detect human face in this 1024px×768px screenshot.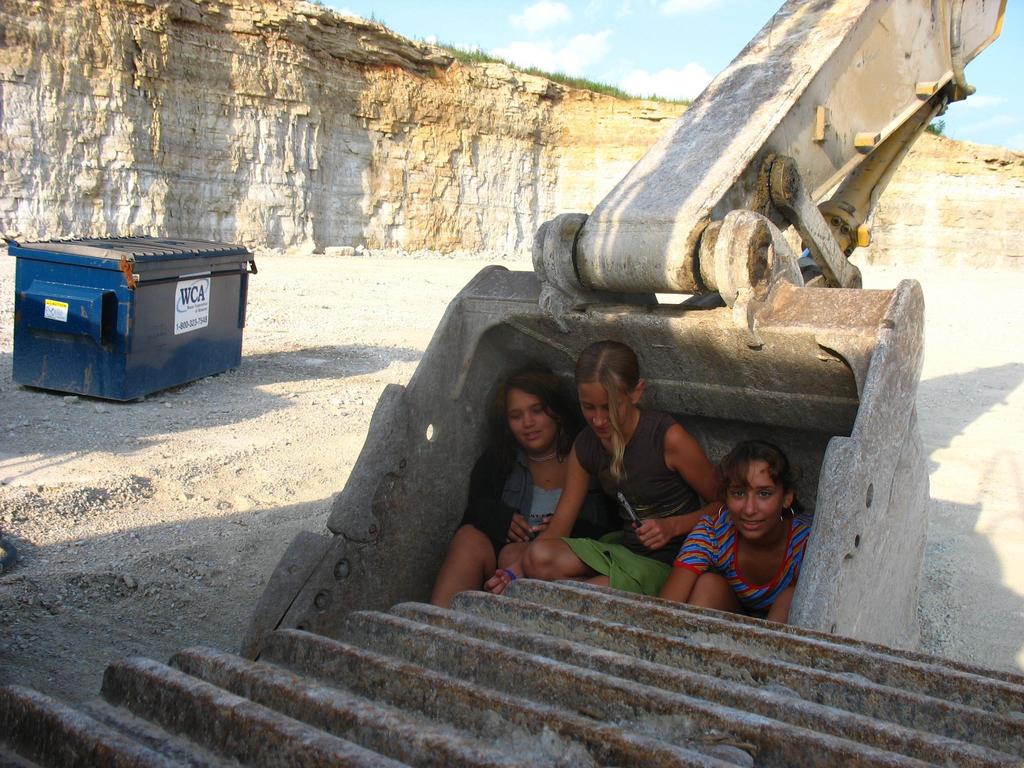
Detection: BBox(580, 386, 630, 436).
